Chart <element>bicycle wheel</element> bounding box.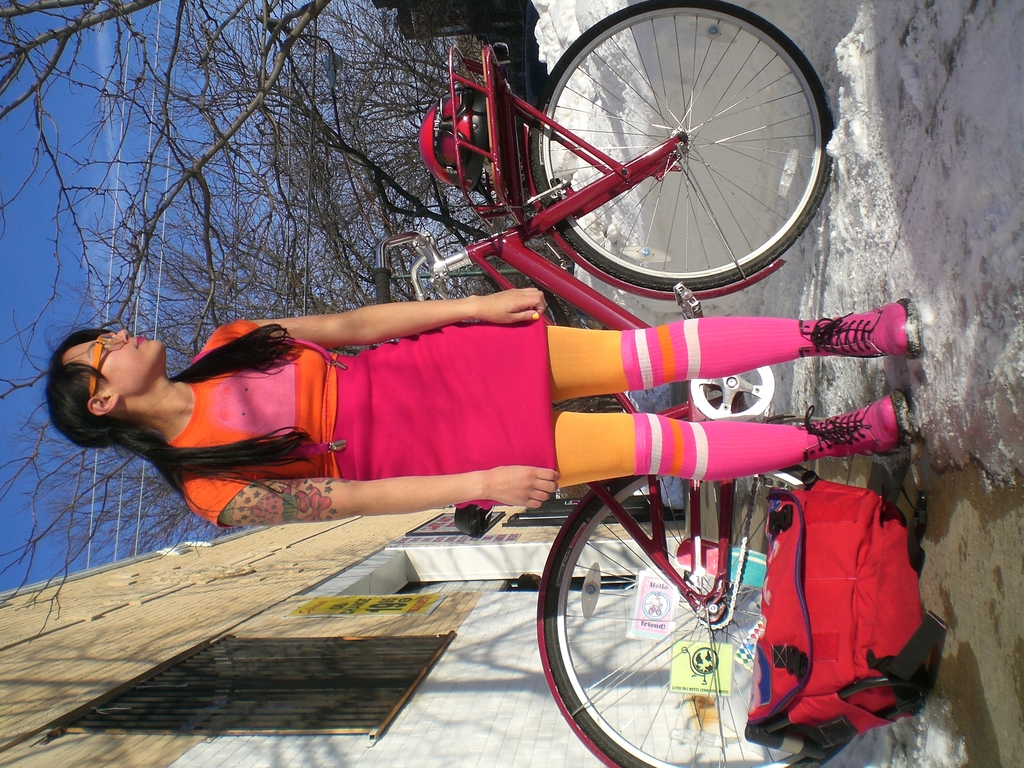
Charted: box(559, 472, 837, 749).
